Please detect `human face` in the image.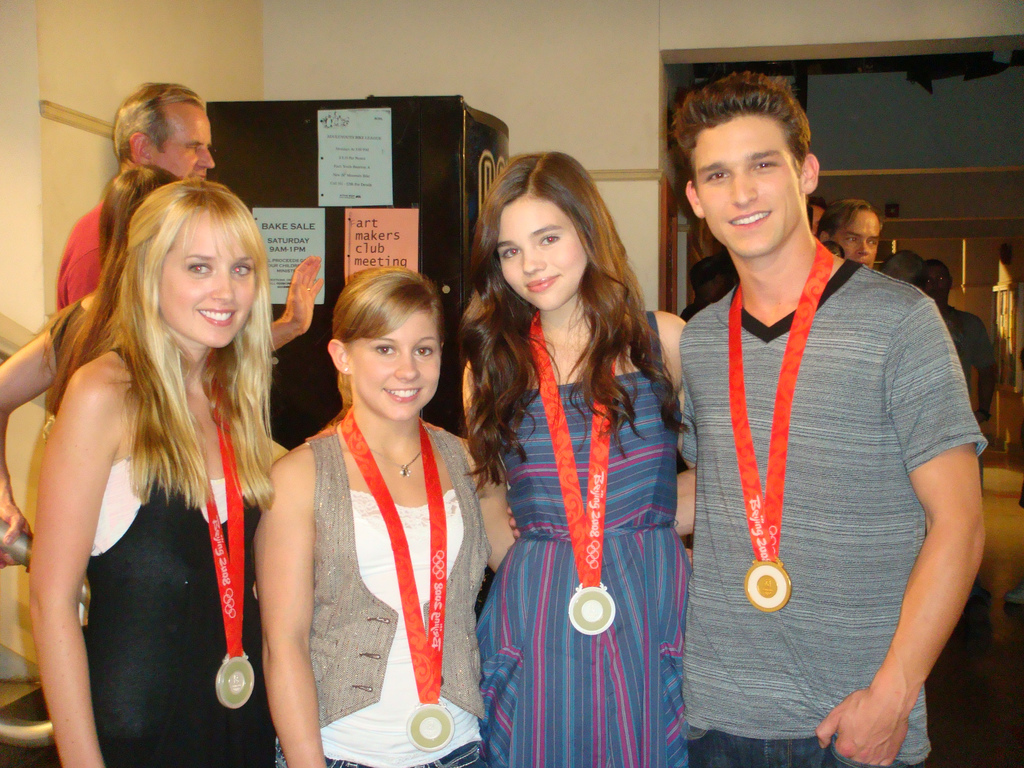
select_region(159, 213, 257, 349).
